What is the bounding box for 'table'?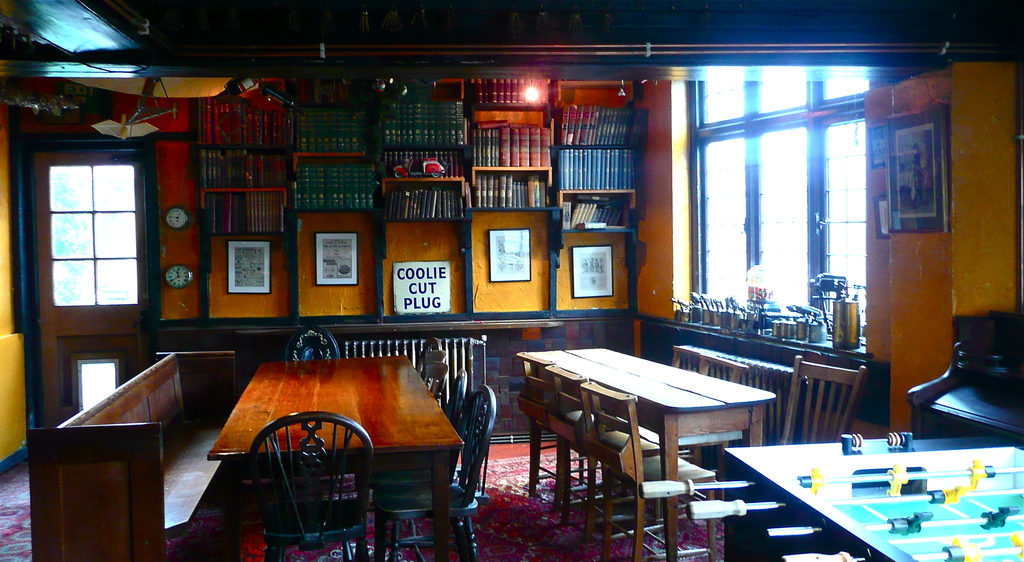
204, 356, 464, 561.
